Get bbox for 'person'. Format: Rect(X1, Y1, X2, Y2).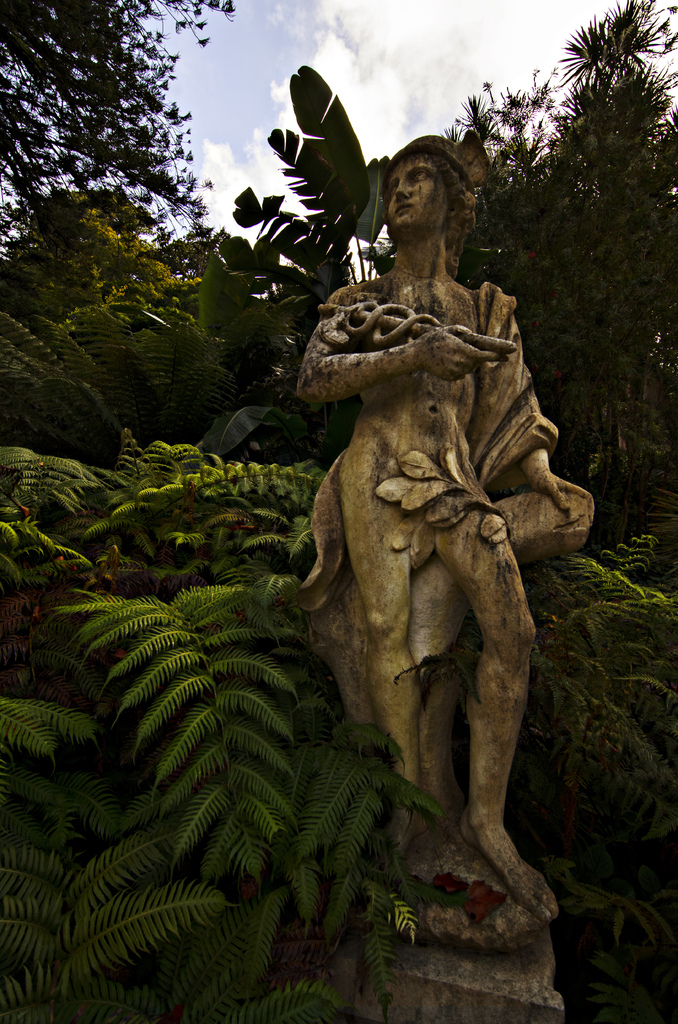
Rect(297, 129, 563, 929).
